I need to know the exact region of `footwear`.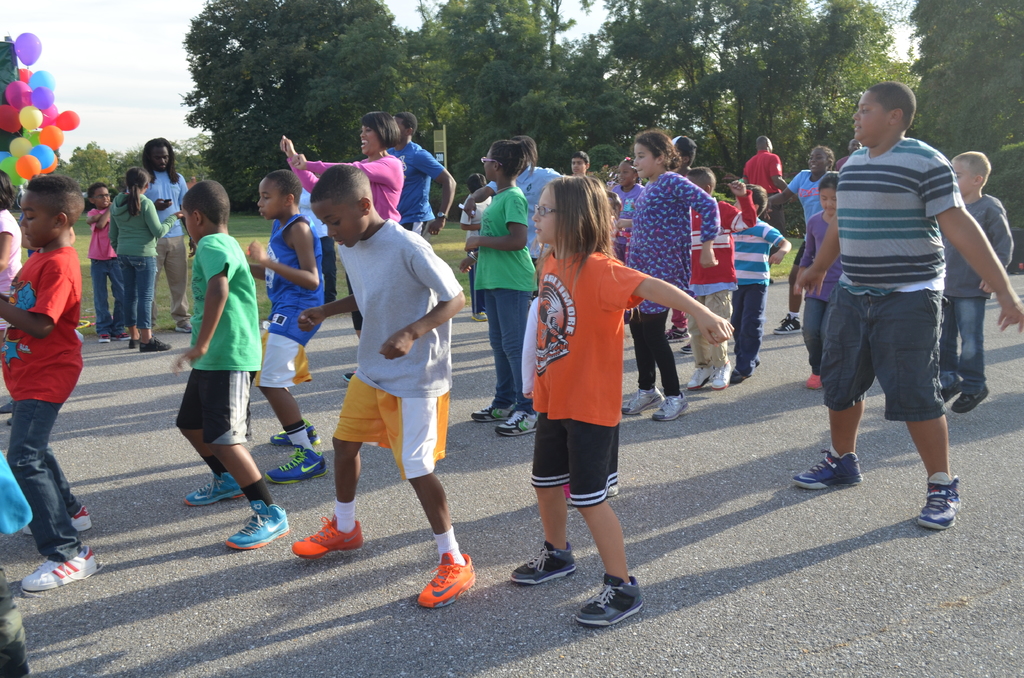
Region: l=652, t=394, r=694, b=423.
